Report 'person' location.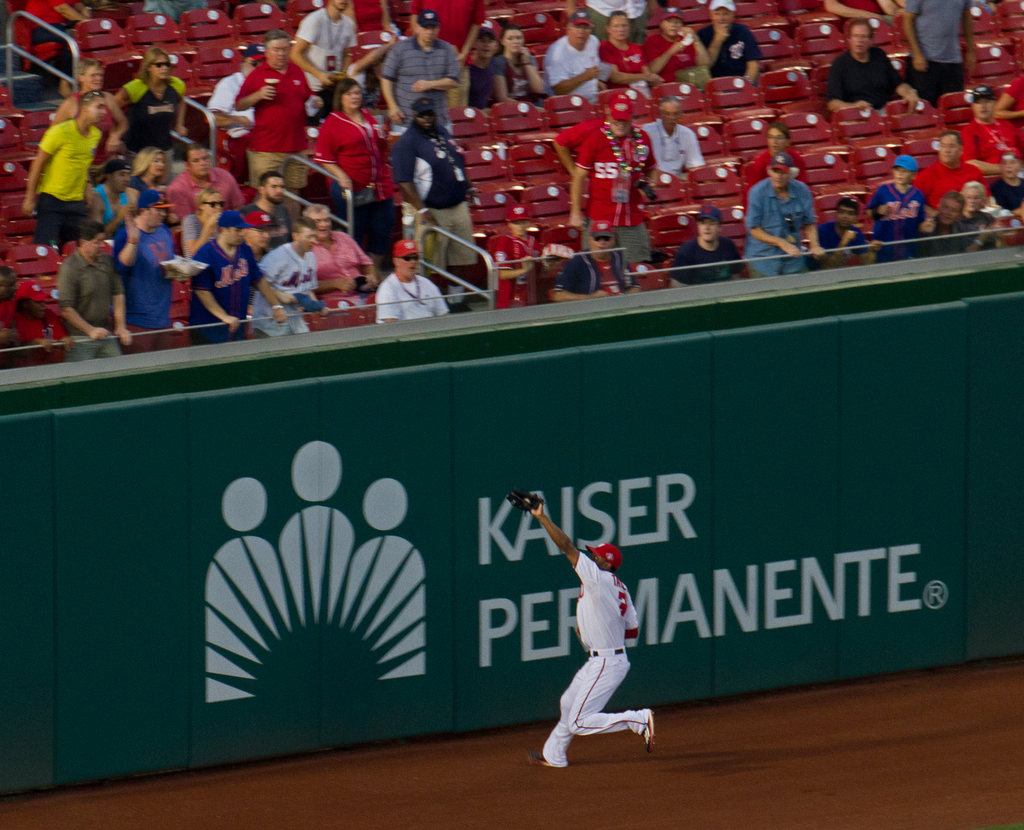
Report: locate(182, 202, 285, 335).
